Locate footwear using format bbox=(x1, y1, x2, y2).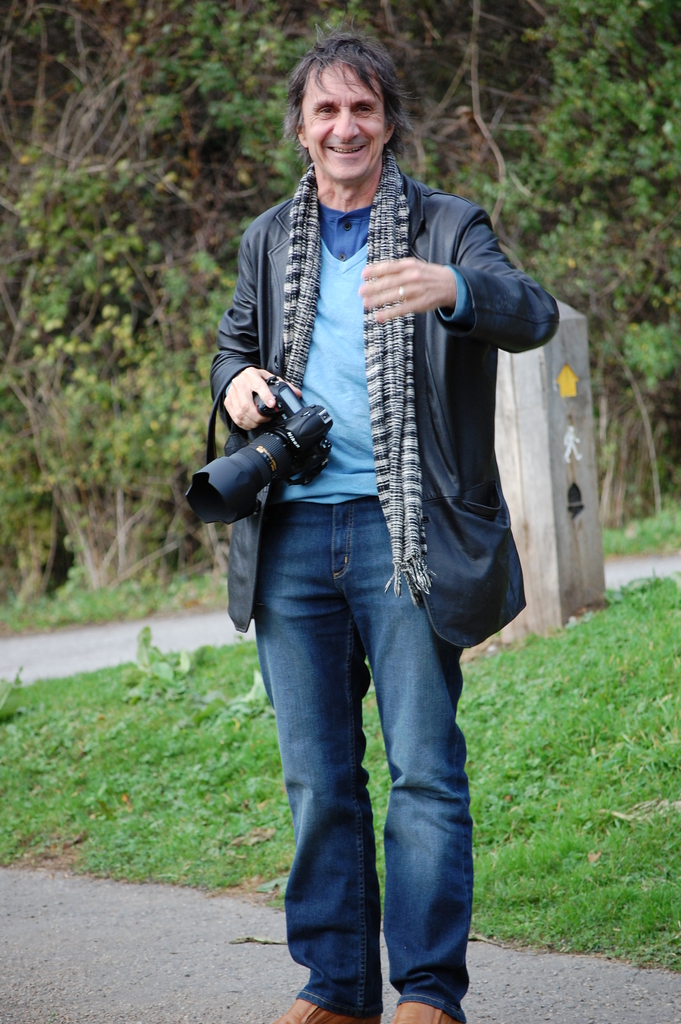
bbox=(385, 1001, 464, 1023).
